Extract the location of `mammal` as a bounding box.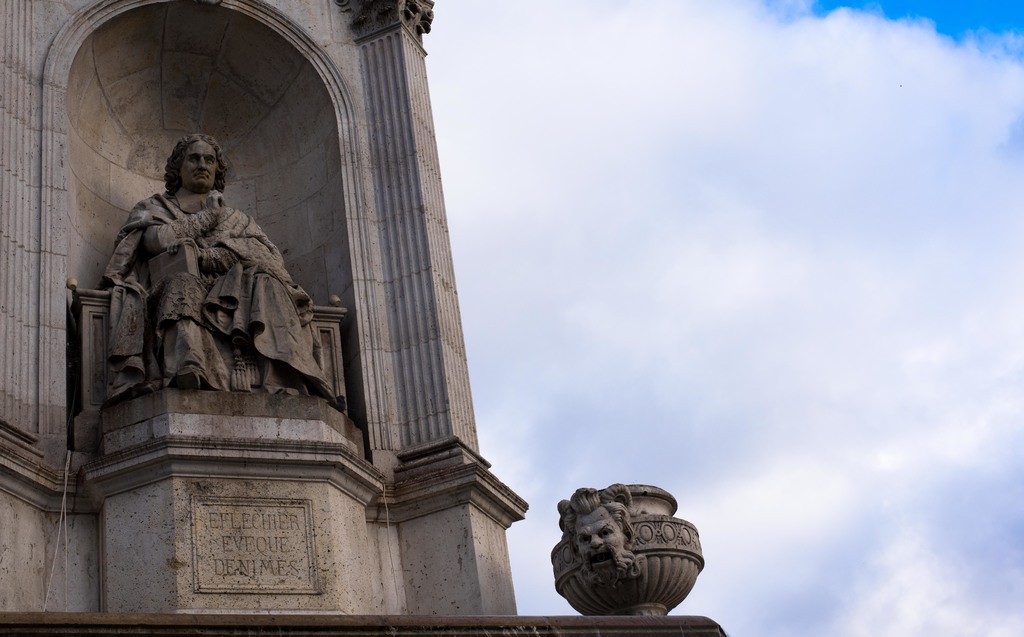
select_region(563, 484, 636, 579).
